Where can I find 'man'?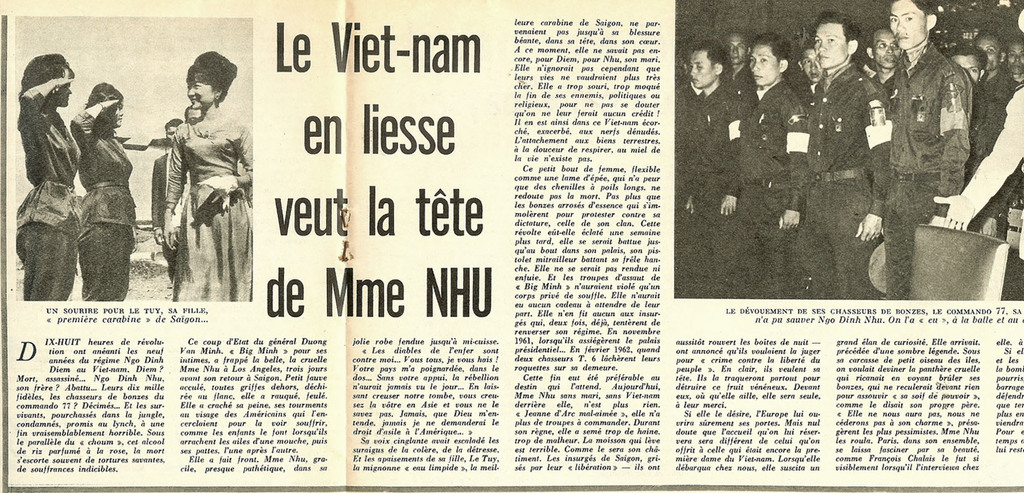
You can find it at [left=805, top=8, right=888, bottom=299].
